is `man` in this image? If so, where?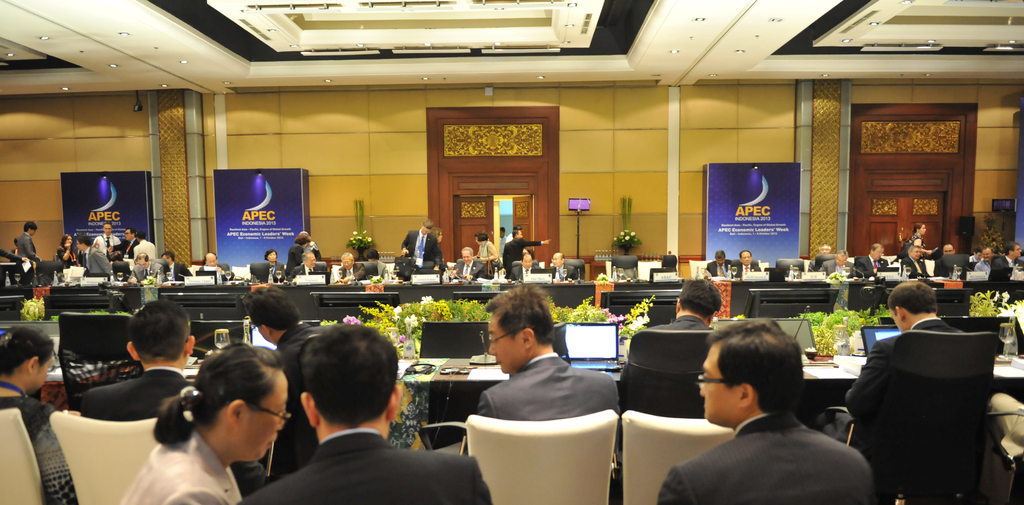
Yes, at x1=643, y1=278, x2=719, y2=331.
